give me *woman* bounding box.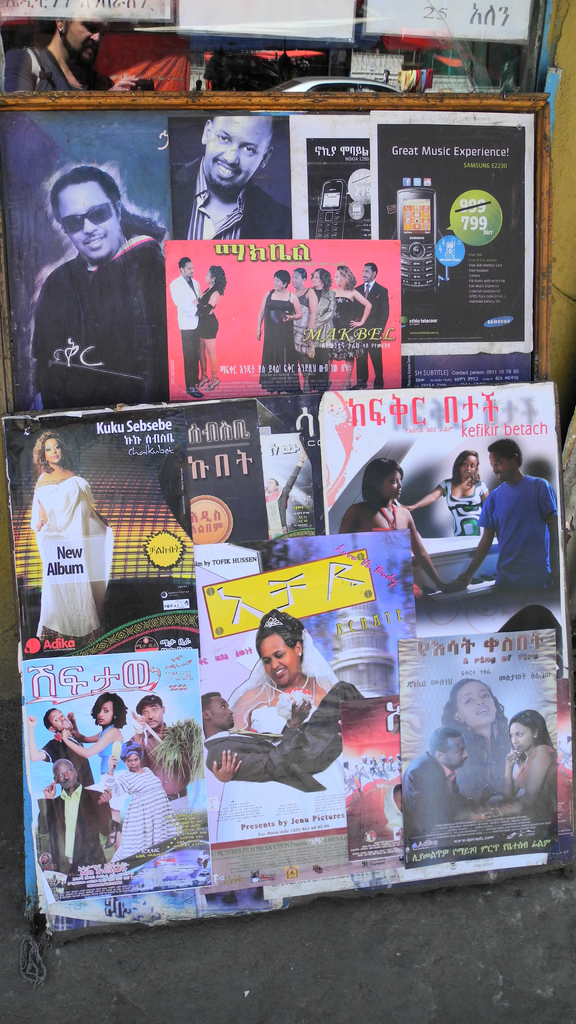
crop(257, 271, 303, 396).
